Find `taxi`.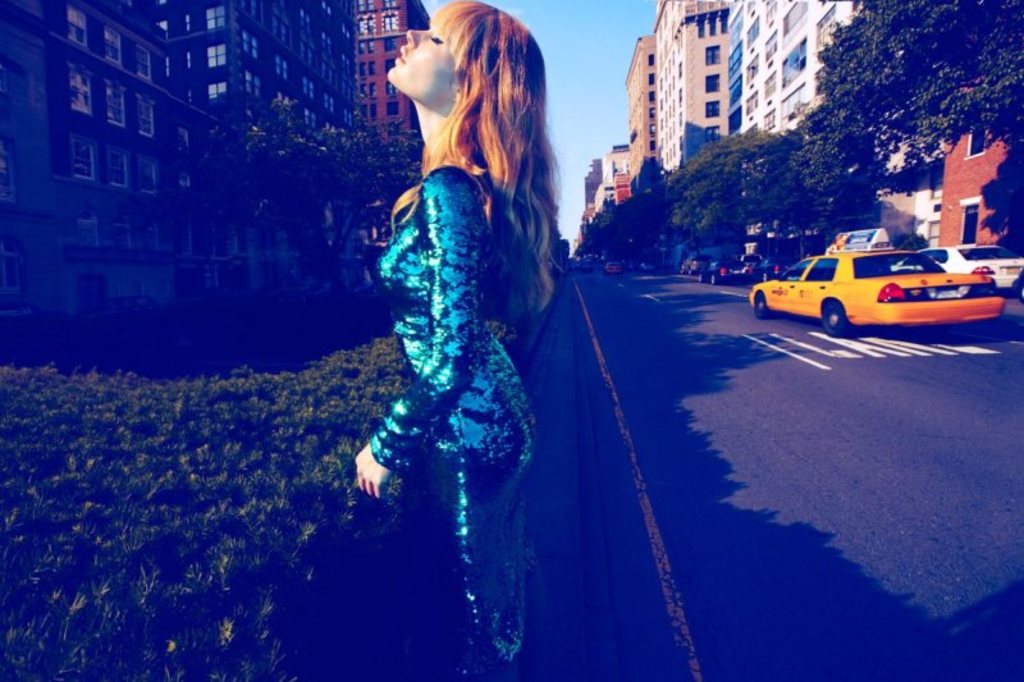
<box>603,260,625,278</box>.
